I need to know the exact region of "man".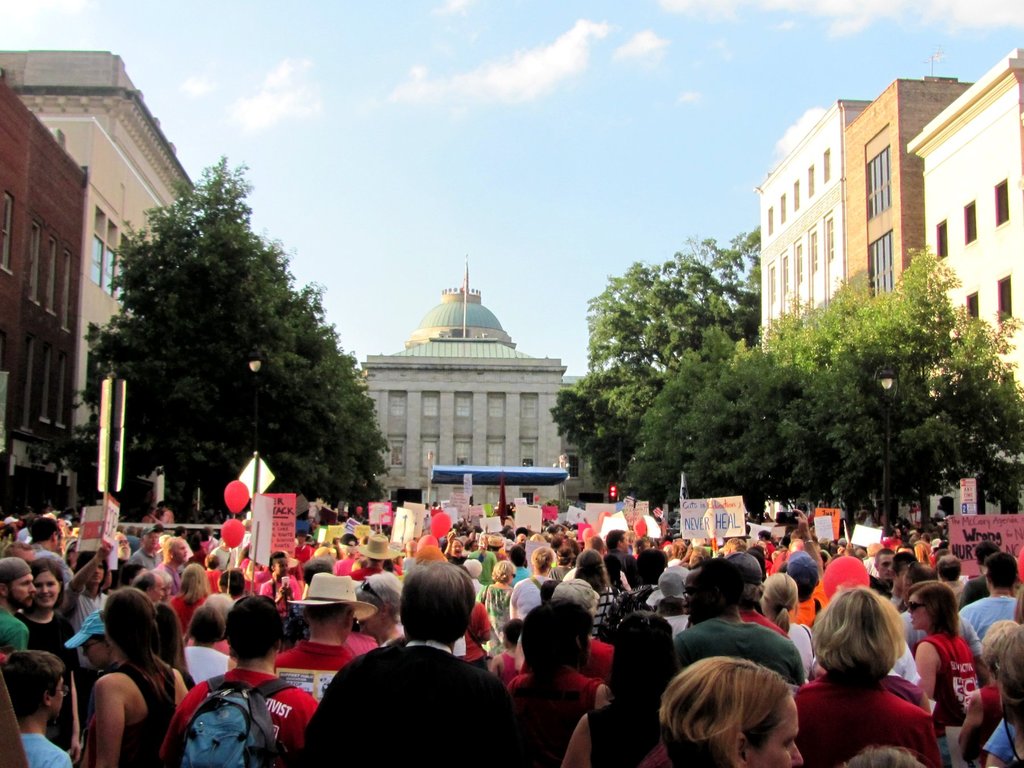
Region: bbox=(293, 594, 523, 760).
